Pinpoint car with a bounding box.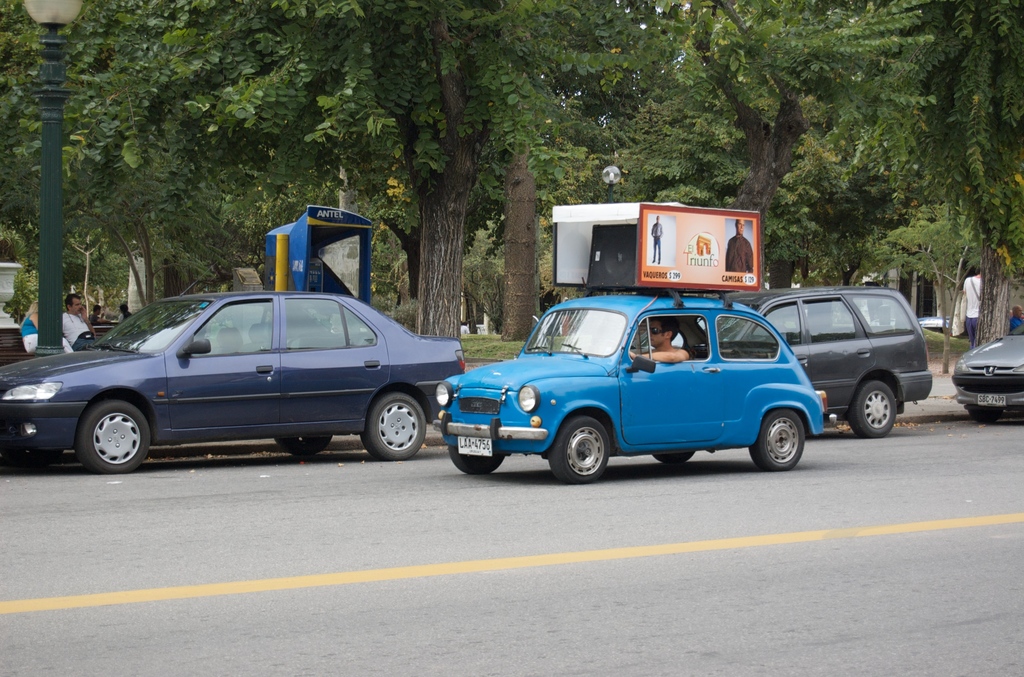
913,316,949,334.
